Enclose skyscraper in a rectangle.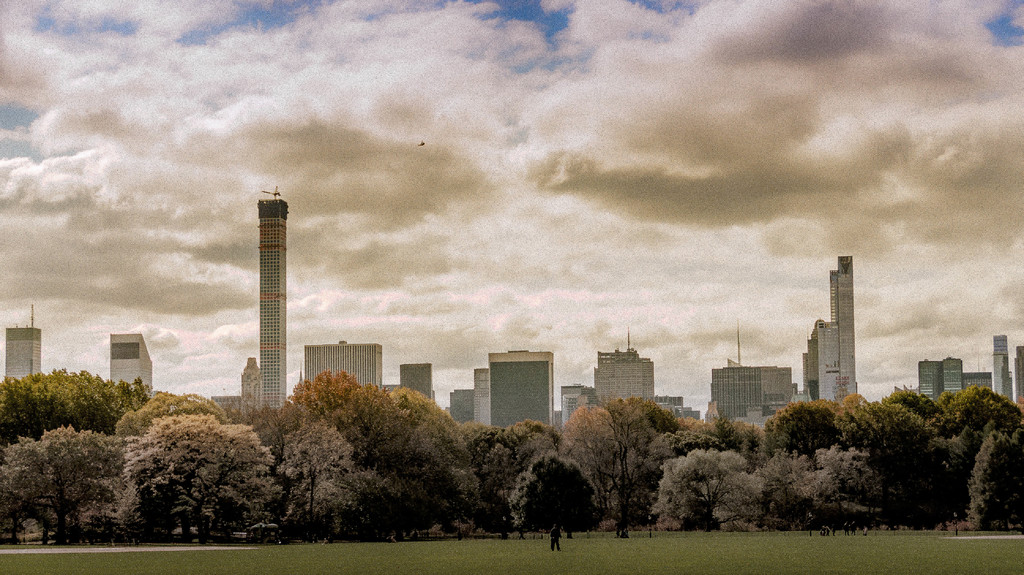
bbox(993, 339, 1011, 402).
